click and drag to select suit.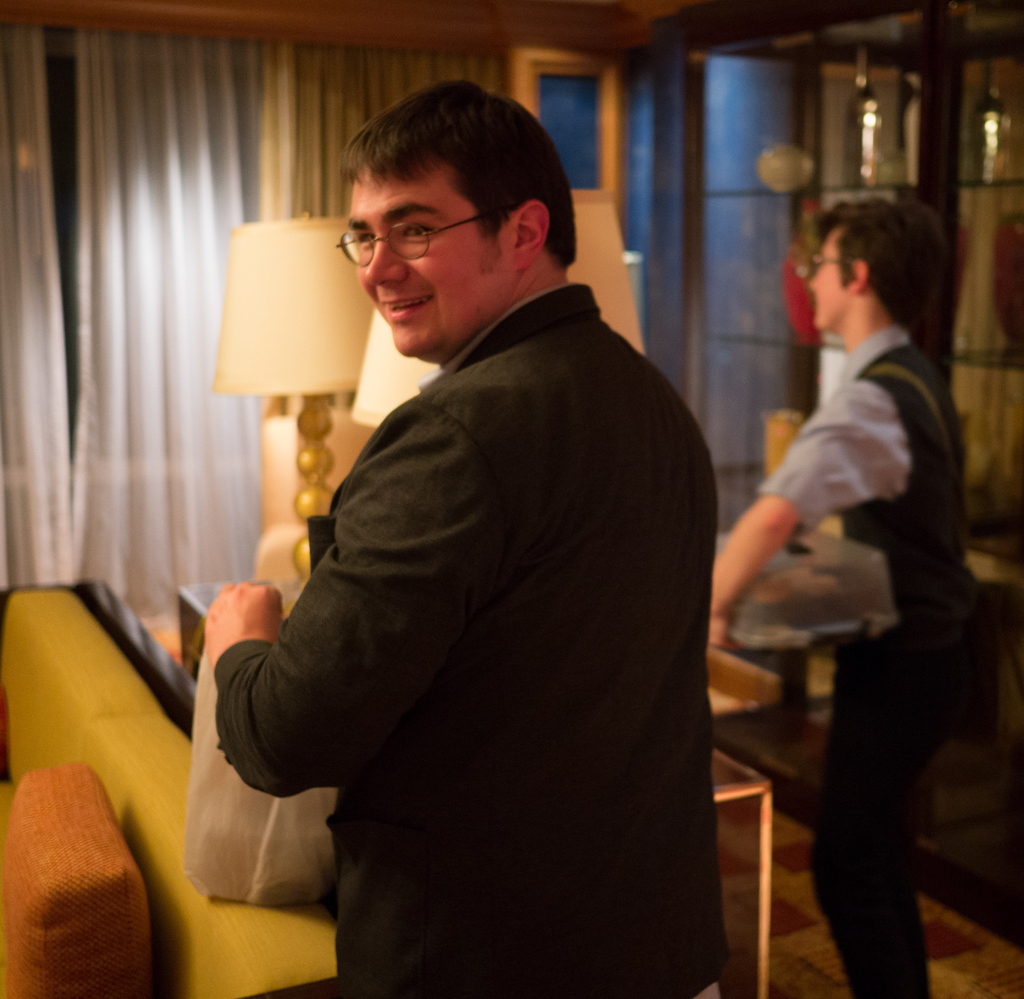
Selection: locate(222, 196, 739, 978).
